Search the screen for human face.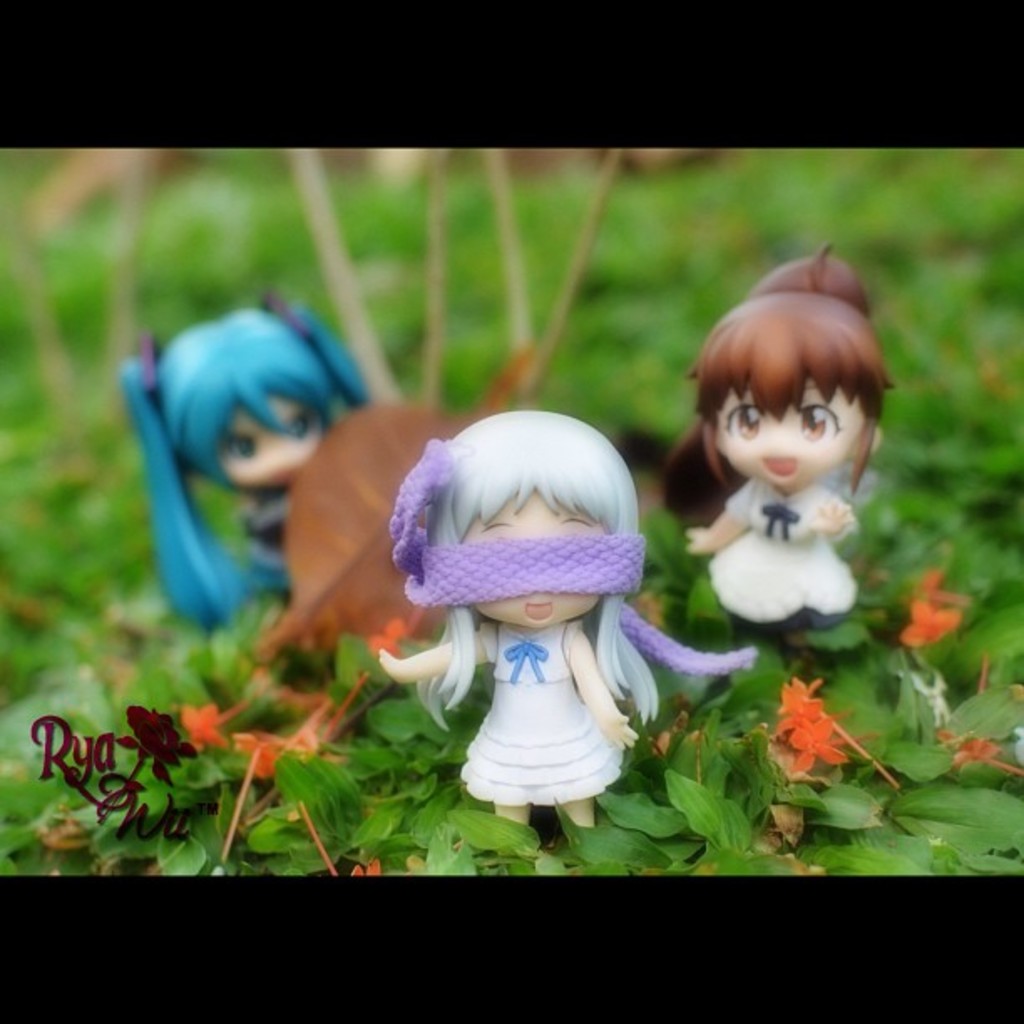
Found at BBox(714, 375, 862, 484).
